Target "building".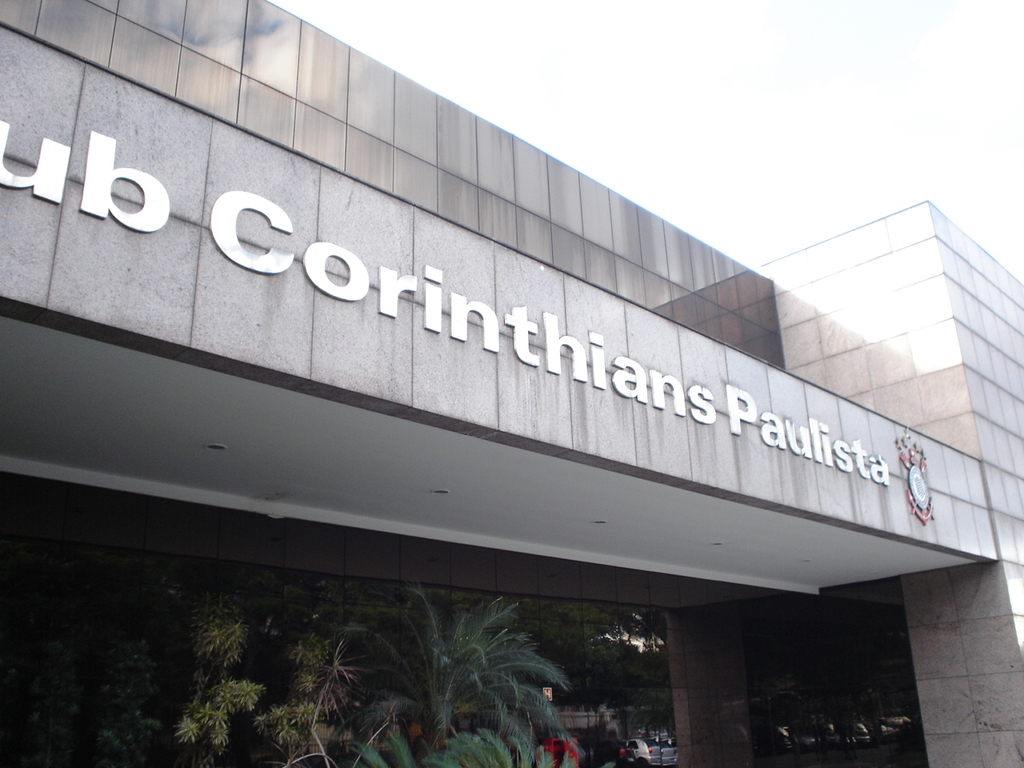
Target region: 0/0/1023/767.
